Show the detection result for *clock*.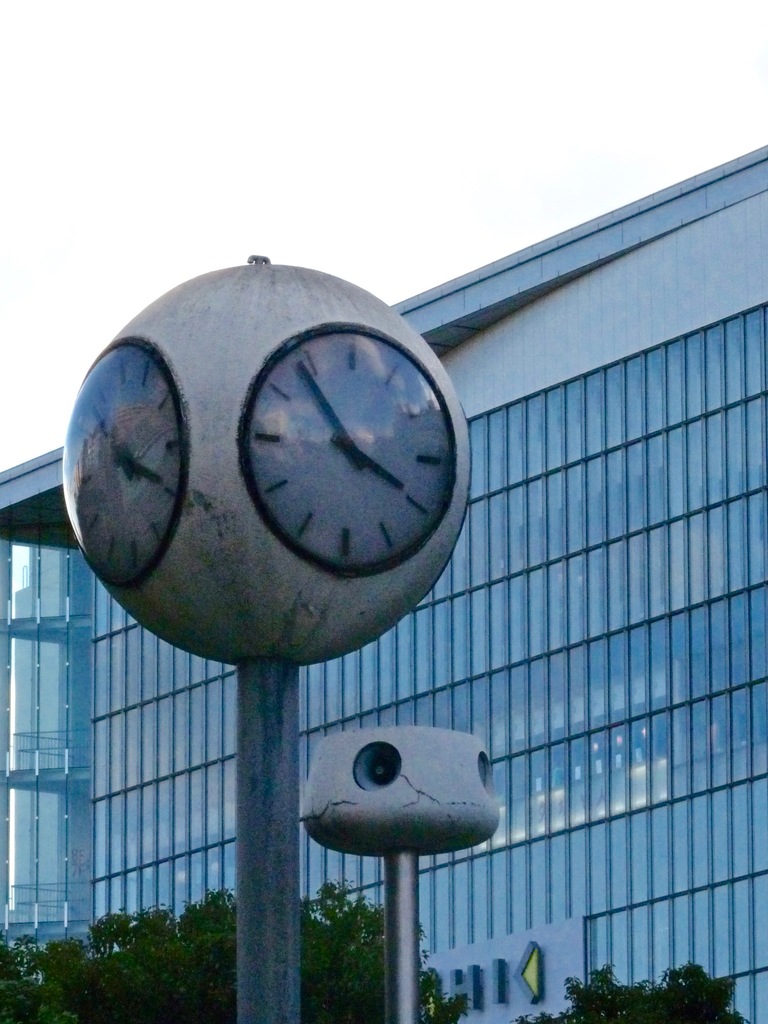
236:324:461:575.
